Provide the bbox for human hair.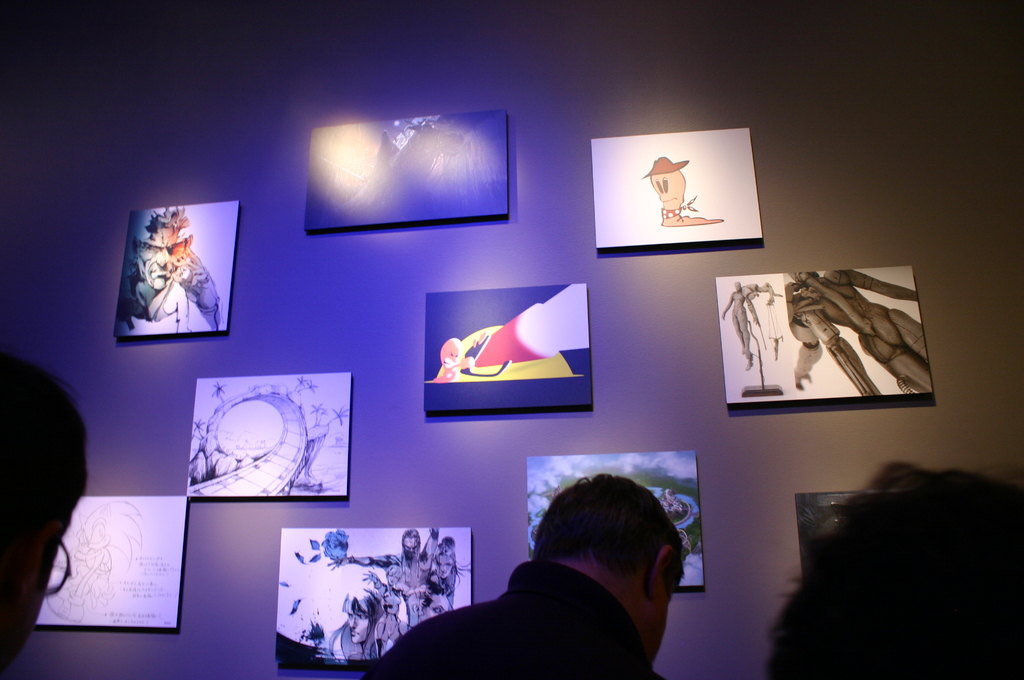
x1=434 y1=539 x2=464 y2=582.
